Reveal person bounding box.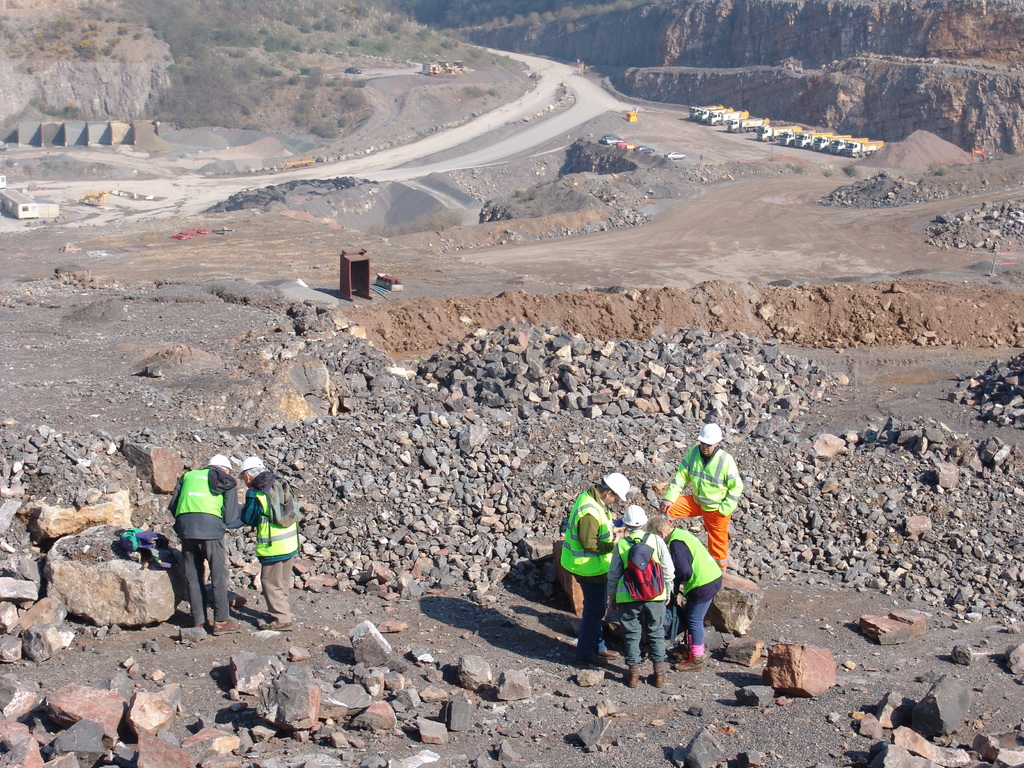
Revealed: [600,502,674,688].
